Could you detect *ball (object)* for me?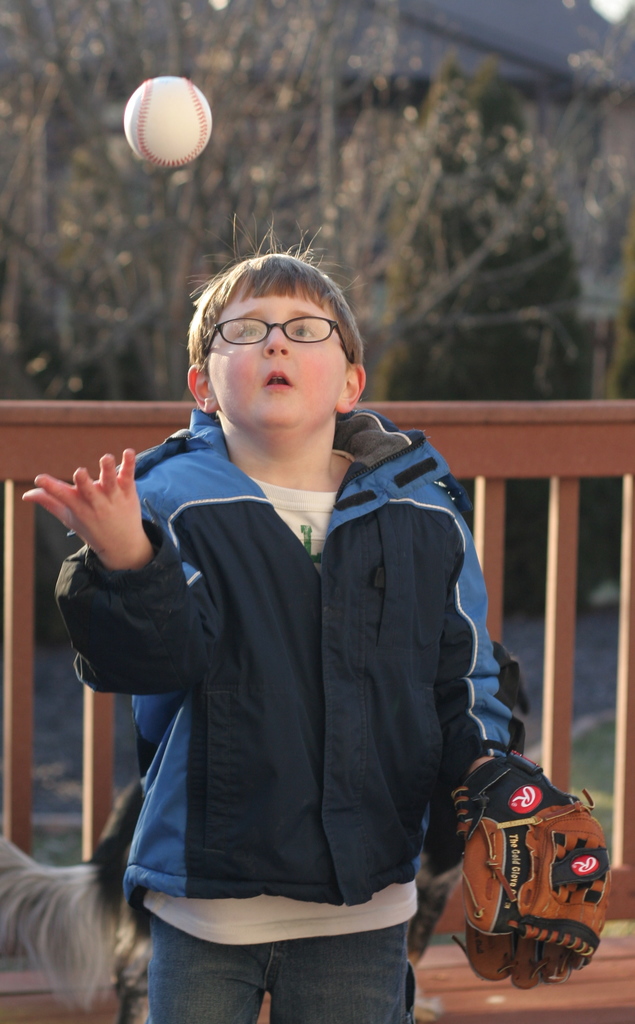
Detection result: x1=120 y1=75 x2=216 y2=171.
